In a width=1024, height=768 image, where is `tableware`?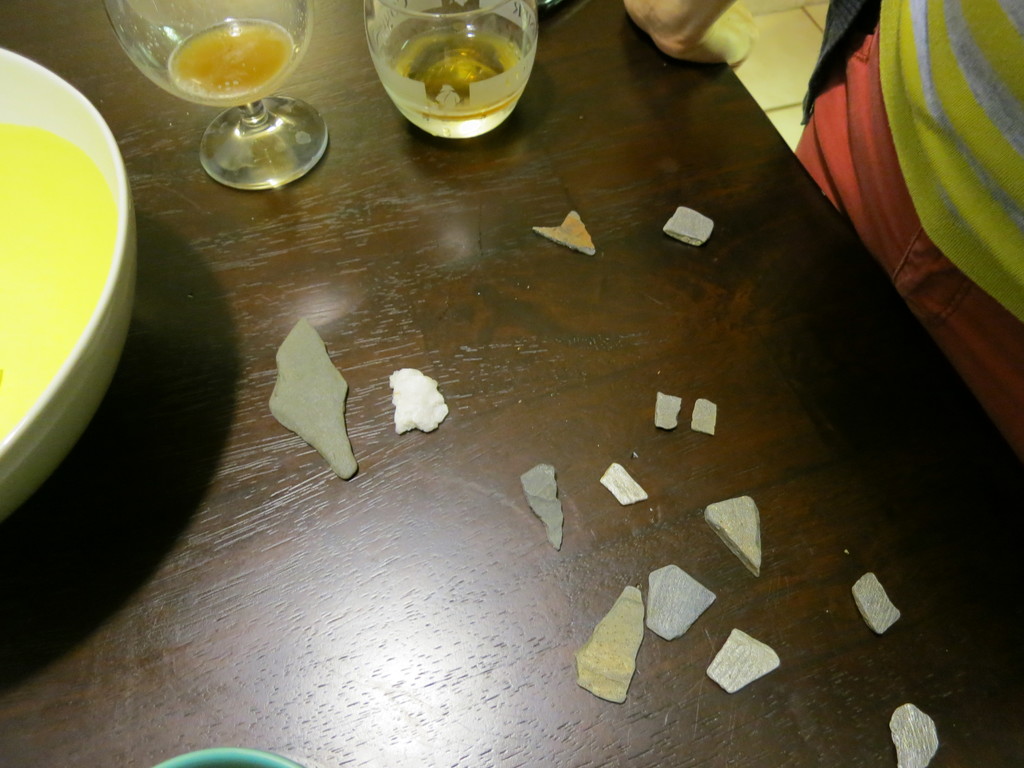
104,0,329,192.
